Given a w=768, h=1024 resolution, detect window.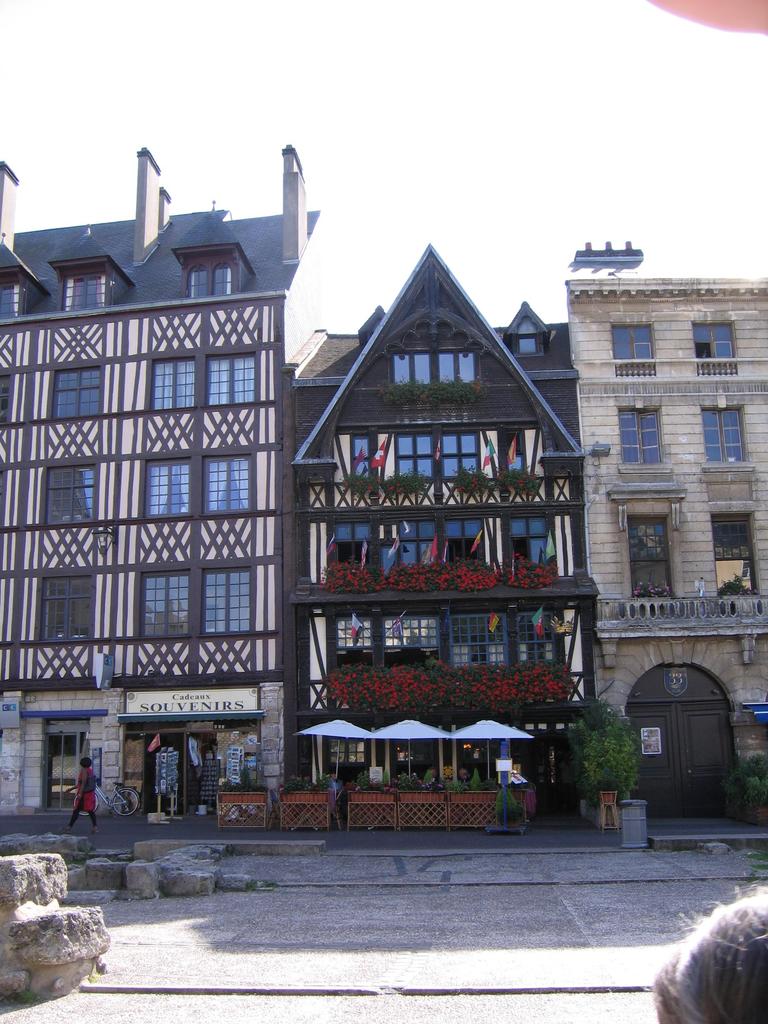
(717, 518, 761, 599).
